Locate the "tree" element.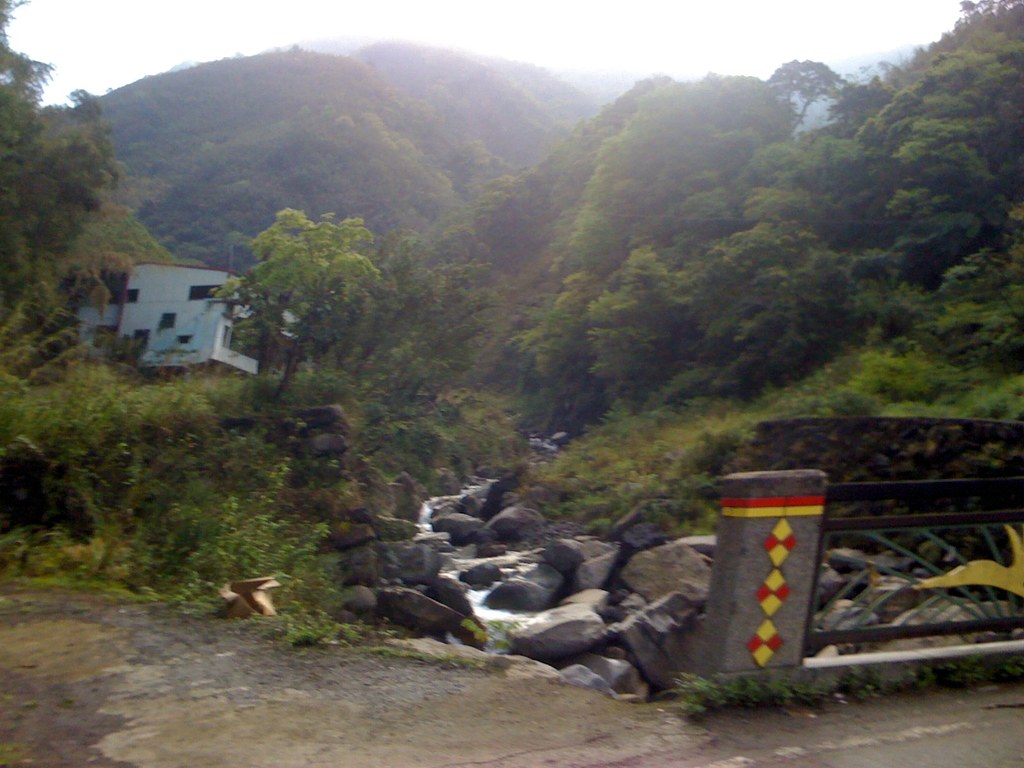
Element bbox: {"x1": 0, "y1": 0, "x2": 127, "y2": 405}.
